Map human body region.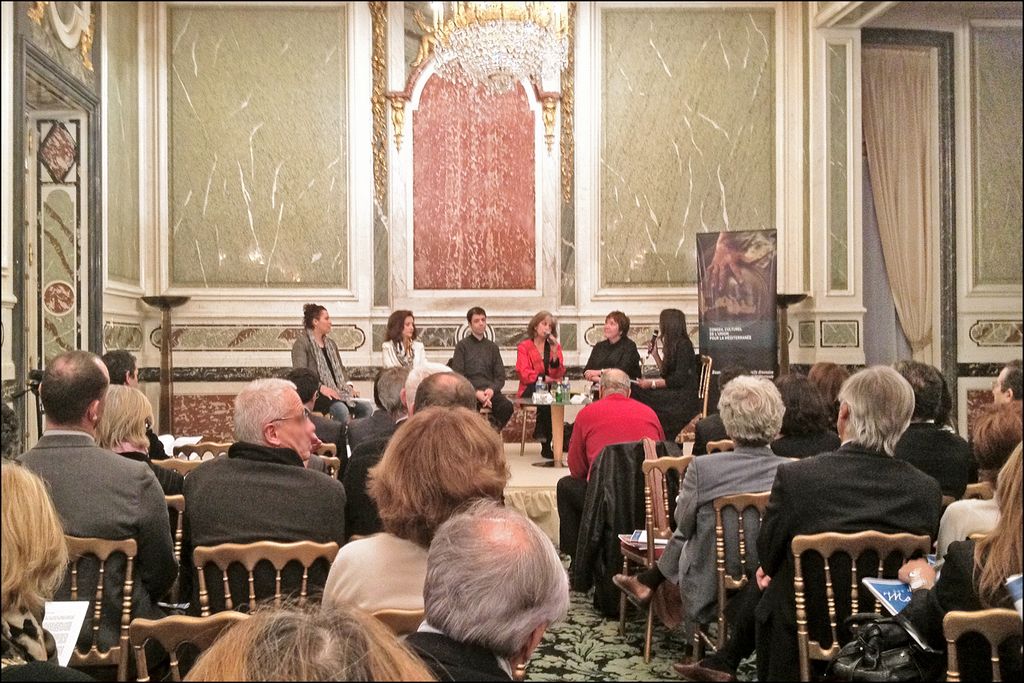
Mapped to (394,619,517,682).
